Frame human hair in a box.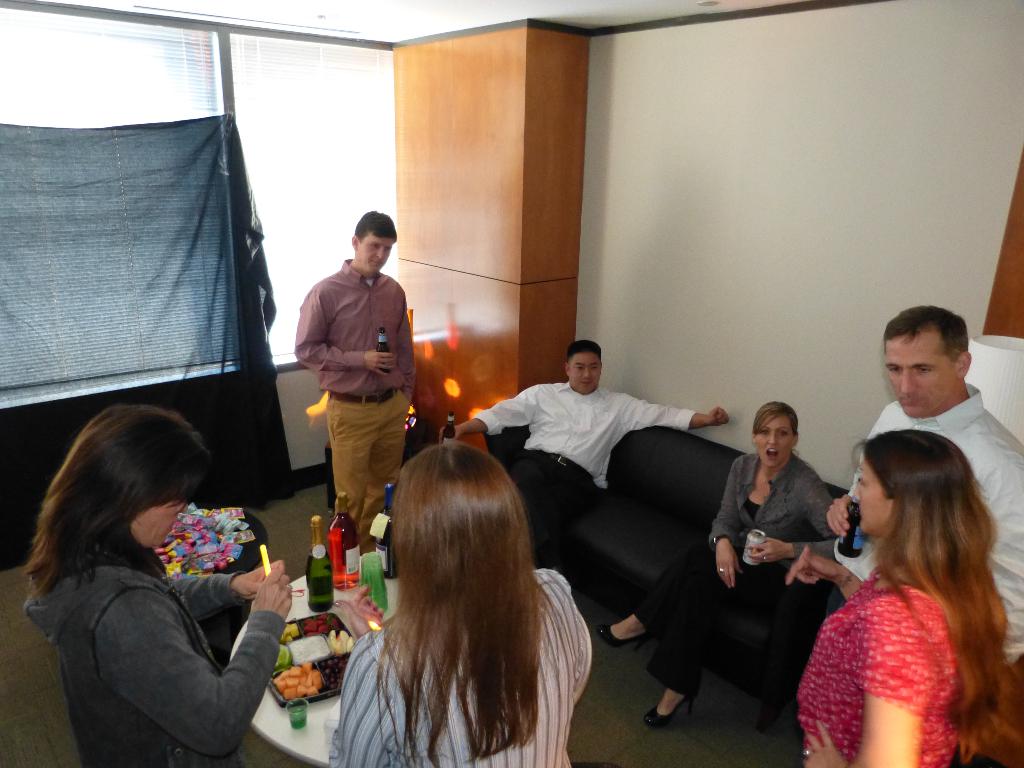
<box>849,421,1023,758</box>.
